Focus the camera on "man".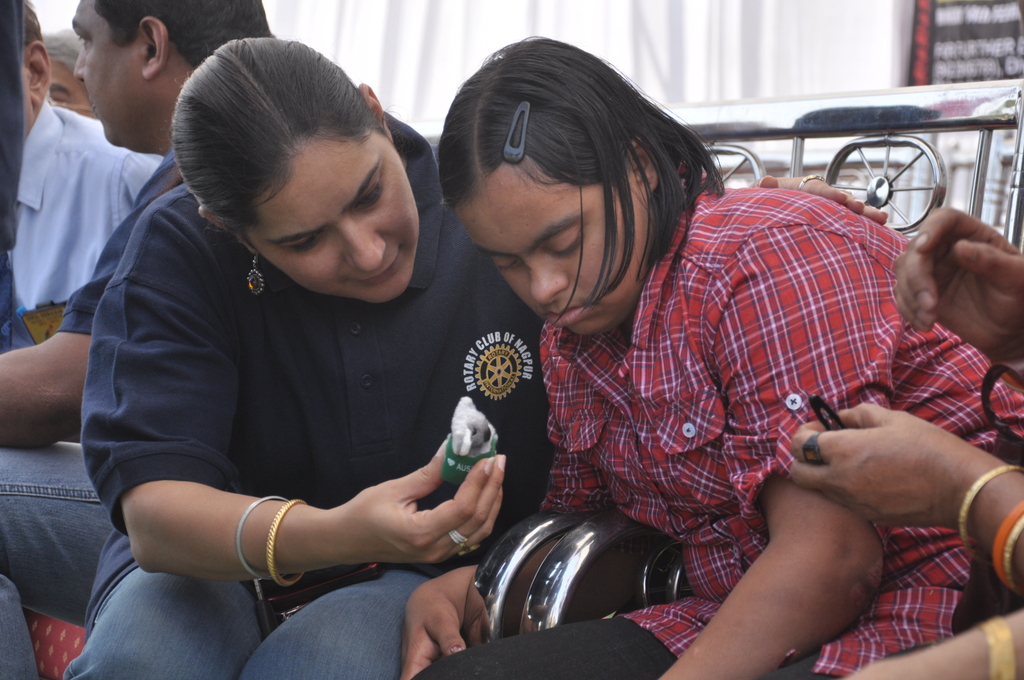
Focus region: [x1=90, y1=47, x2=702, y2=667].
